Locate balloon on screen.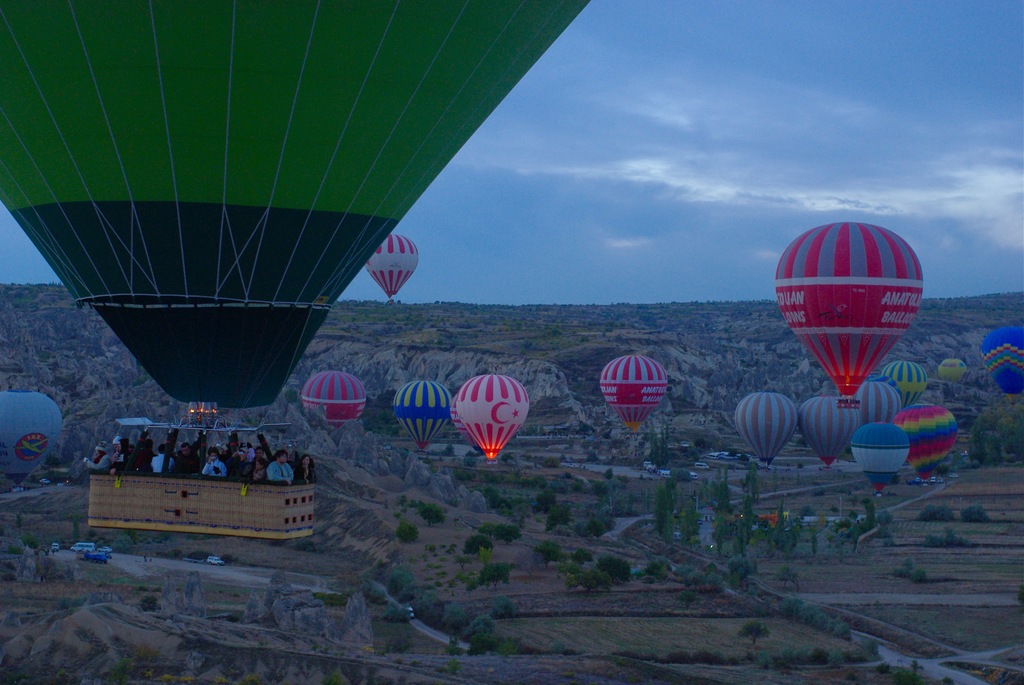
On screen at <region>458, 374, 531, 463</region>.
